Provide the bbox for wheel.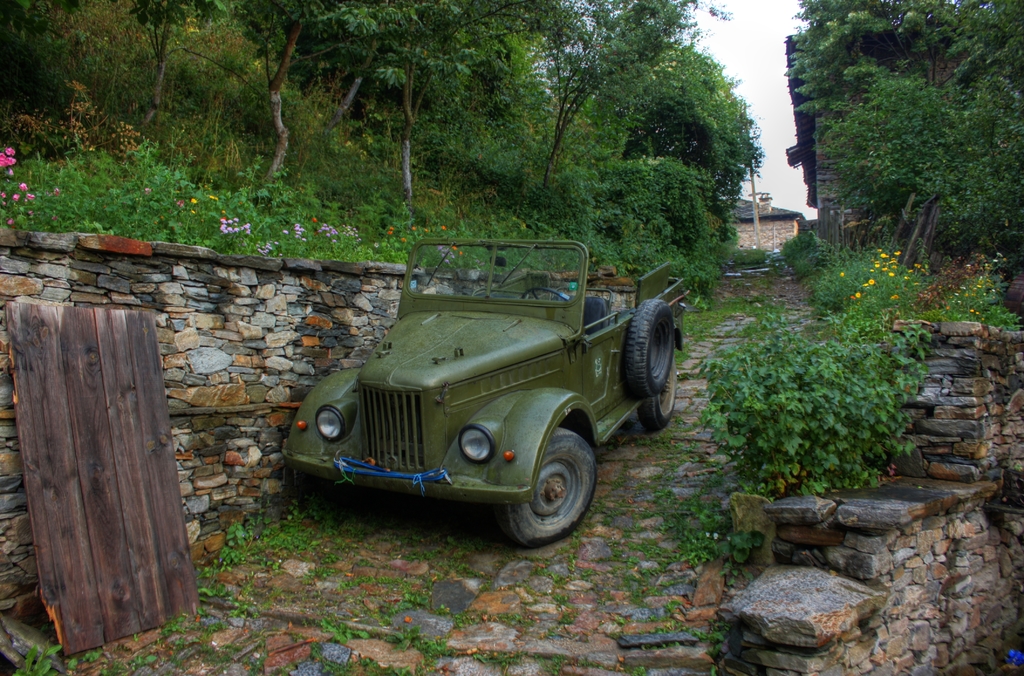
detection(521, 286, 568, 302).
